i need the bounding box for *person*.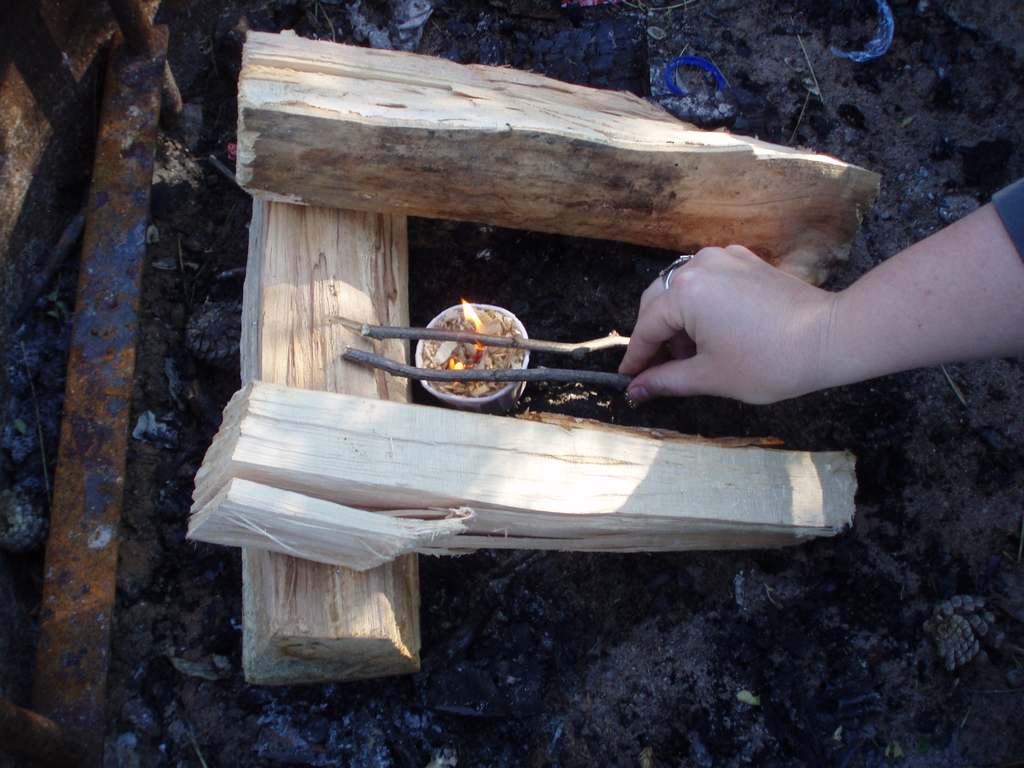
Here it is: detection(618, 170, 1023, 401).
